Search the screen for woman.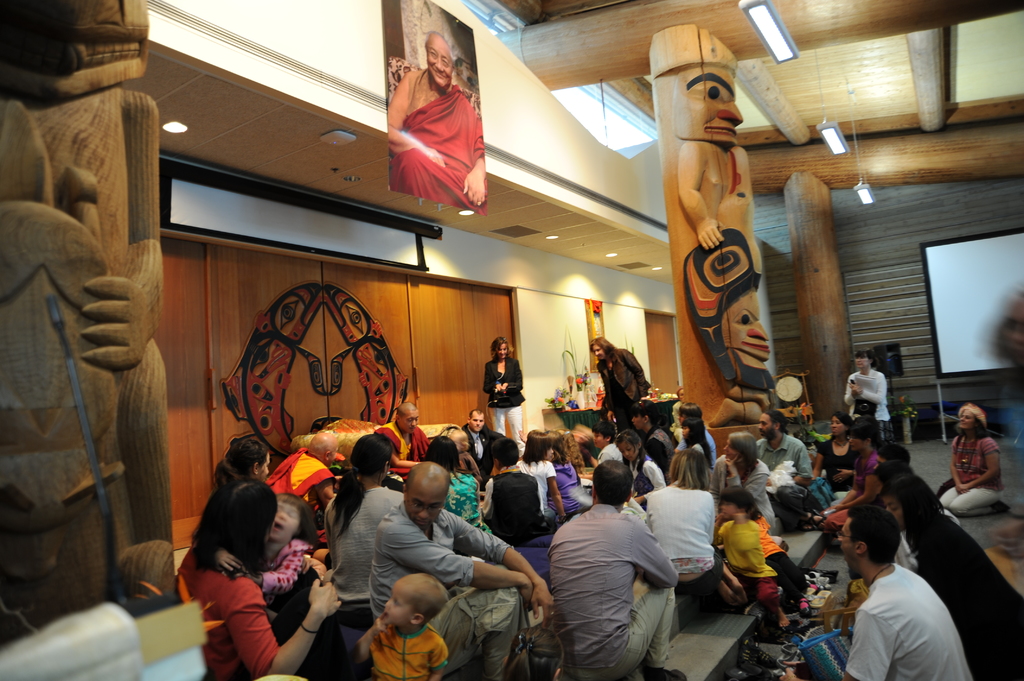
Found at locate(211, 438, 276, 490).
